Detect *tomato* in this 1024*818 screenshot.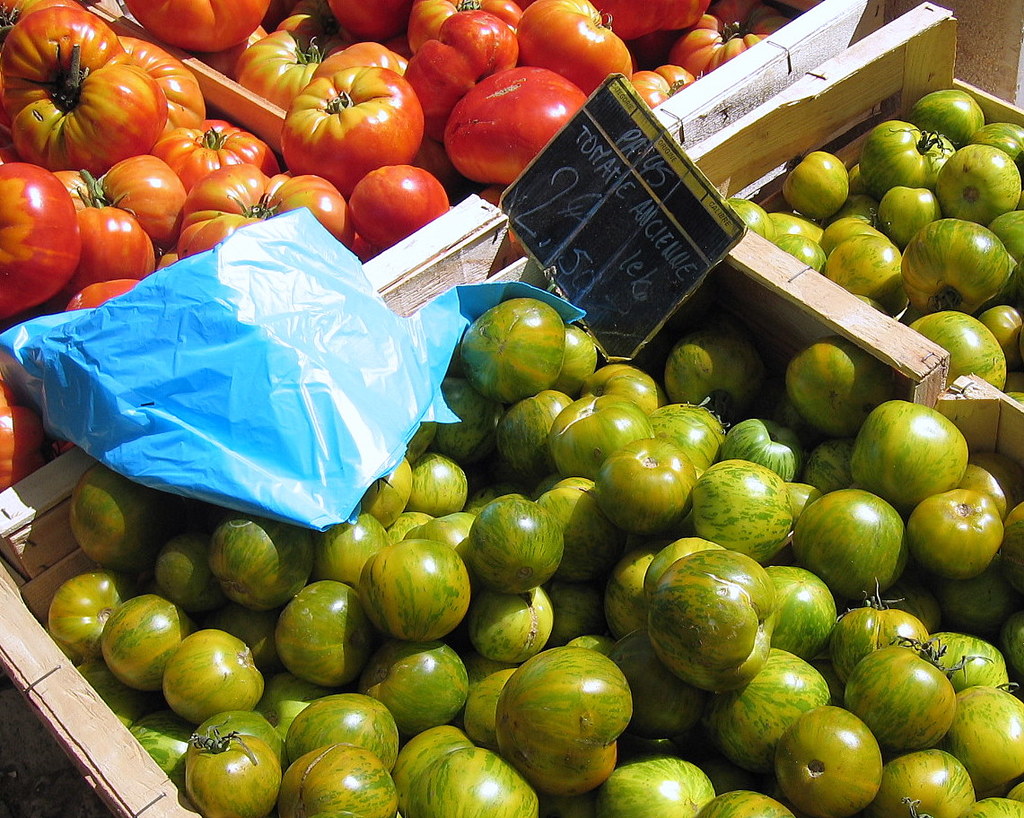
Detection: 427:57:589:175.
